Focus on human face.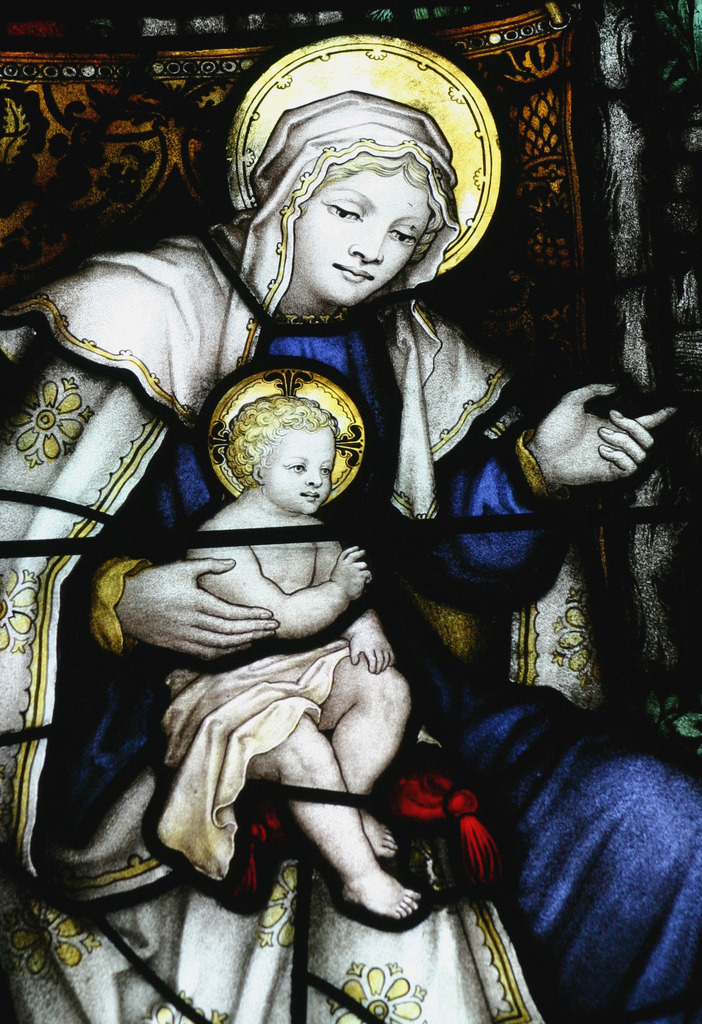
Focused at 261, 421, 339, 512.
